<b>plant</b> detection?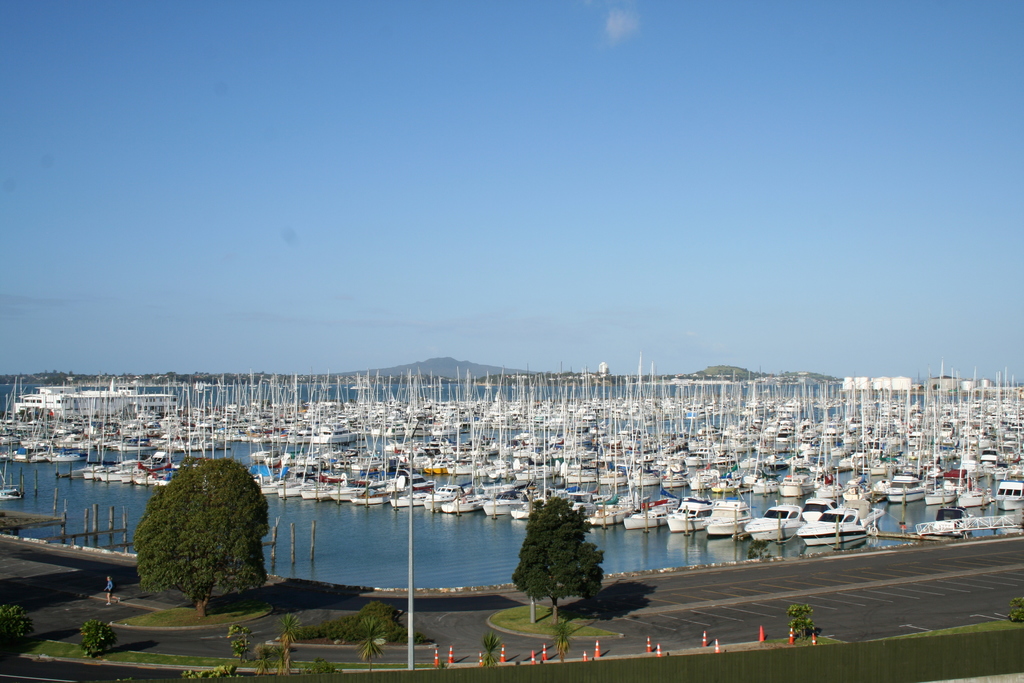
l=229, t=627, r=249, b=664
